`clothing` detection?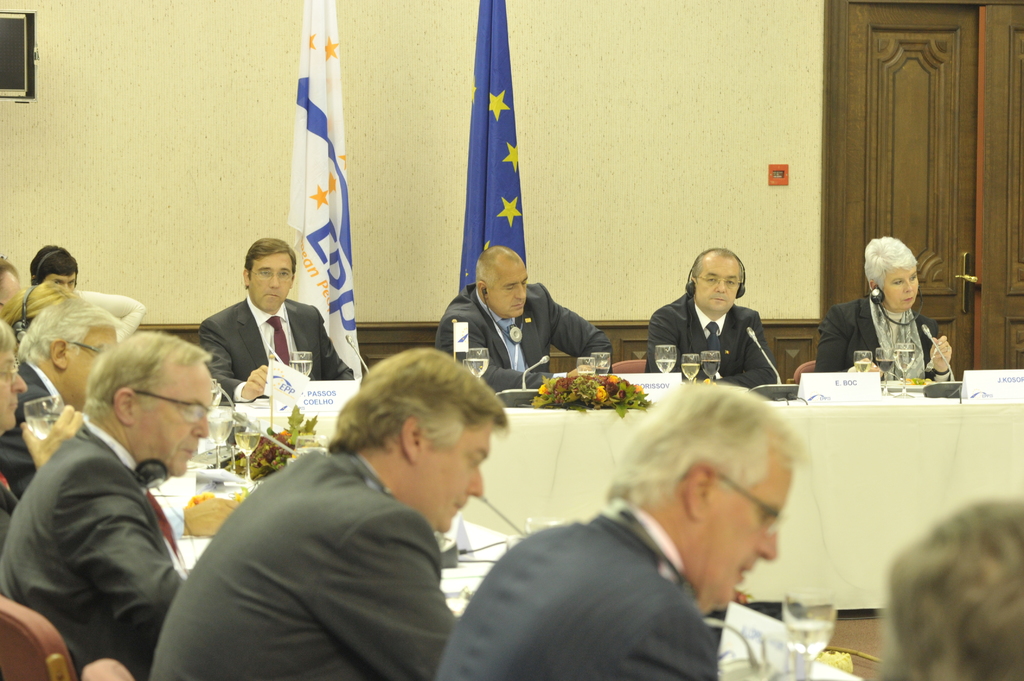
l=0, t=407, r=189, b=680
